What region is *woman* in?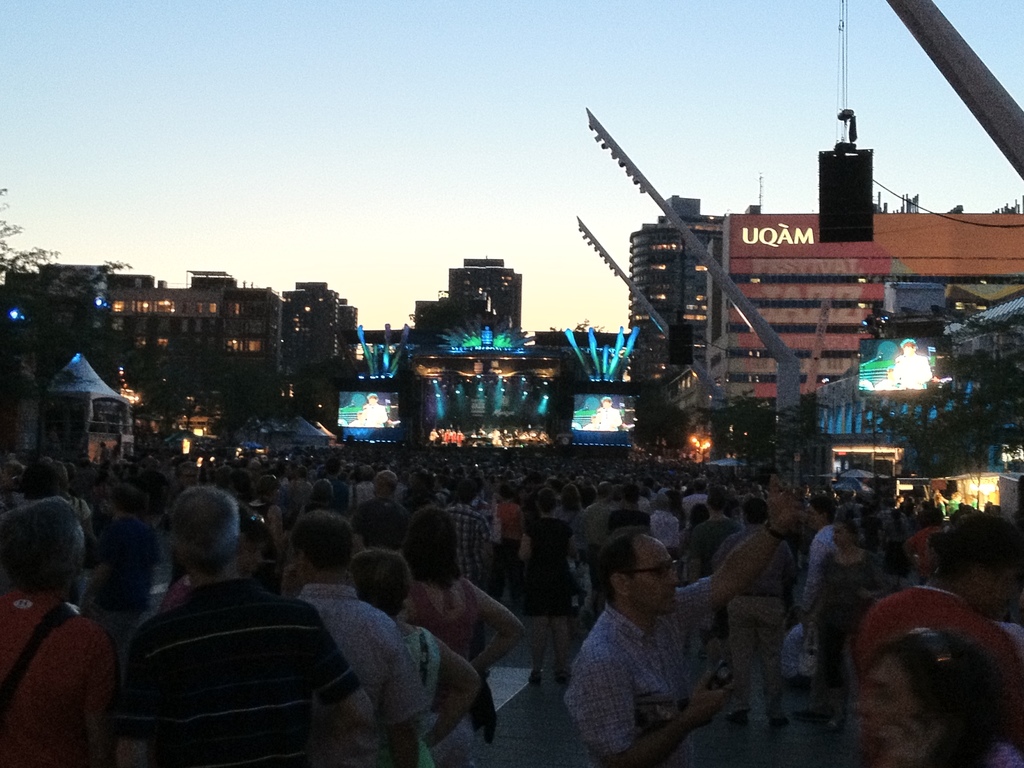
crop(296, 473, 346, 520).
